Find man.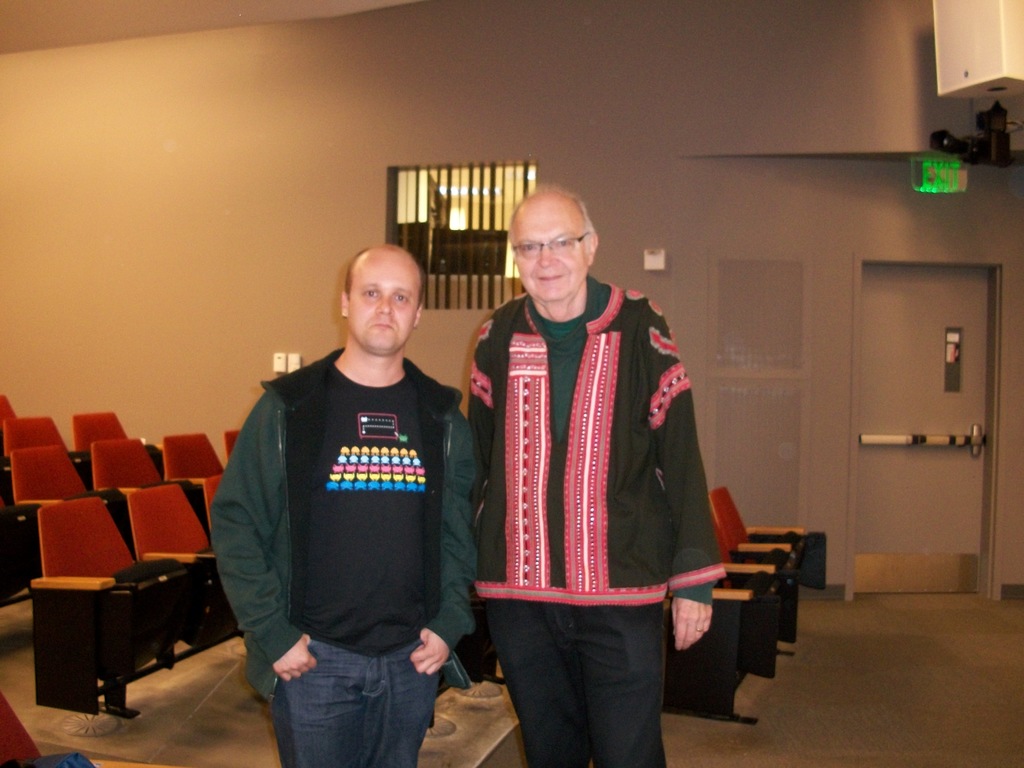
(left=218, top=216, right=493, bottom=764).
